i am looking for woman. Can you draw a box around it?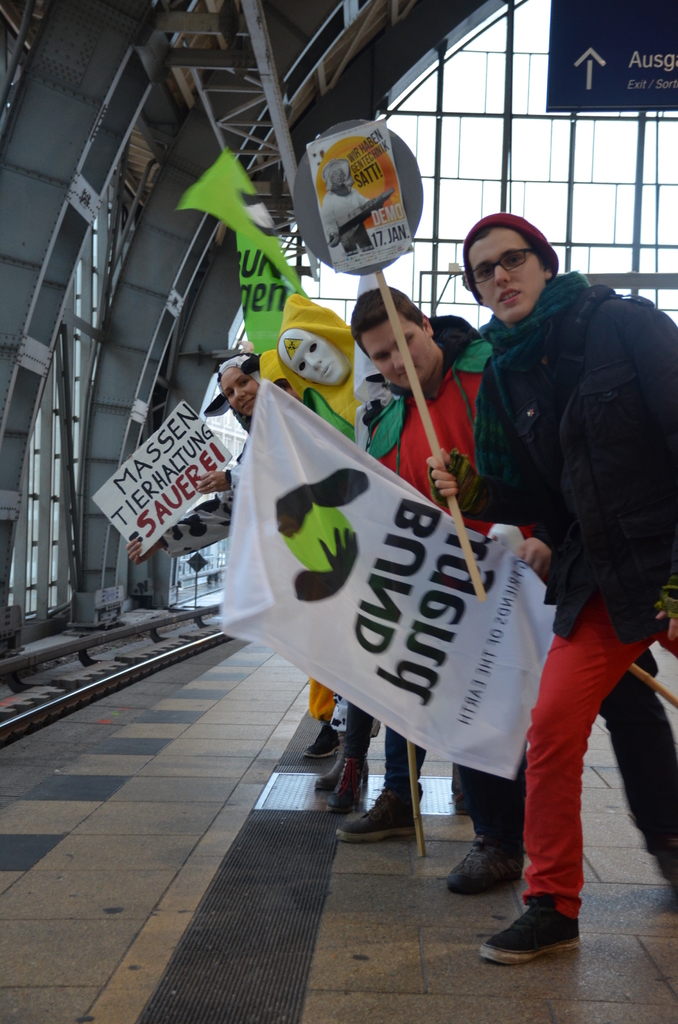
Sure, the bounding box is pyautogui.locateOnScreen(206, 338, 335, 771).
